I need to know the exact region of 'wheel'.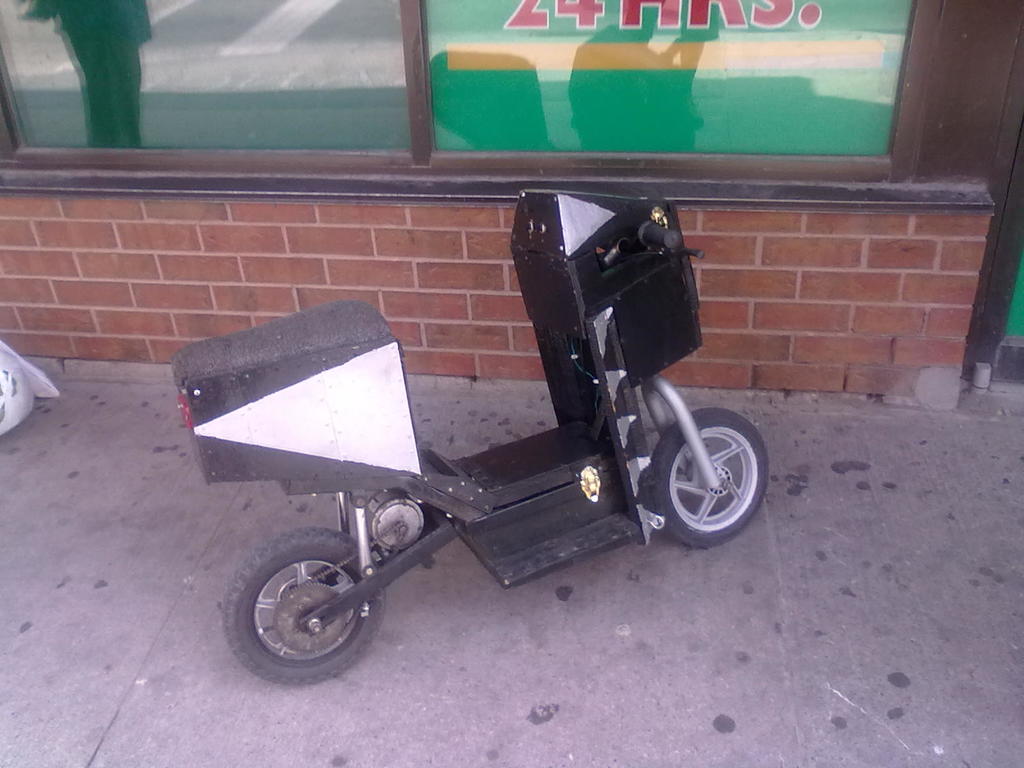
Region: box=[655, 411, 760, 541].
